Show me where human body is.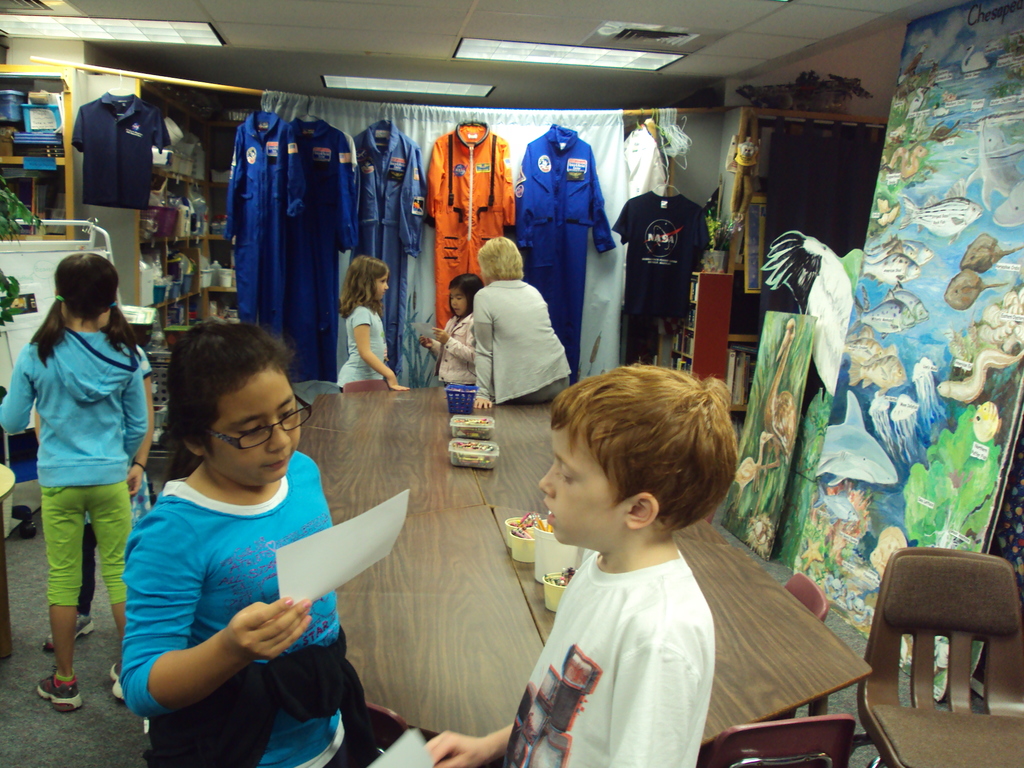
human body is at l=109, t=348, r=396, b=758.
